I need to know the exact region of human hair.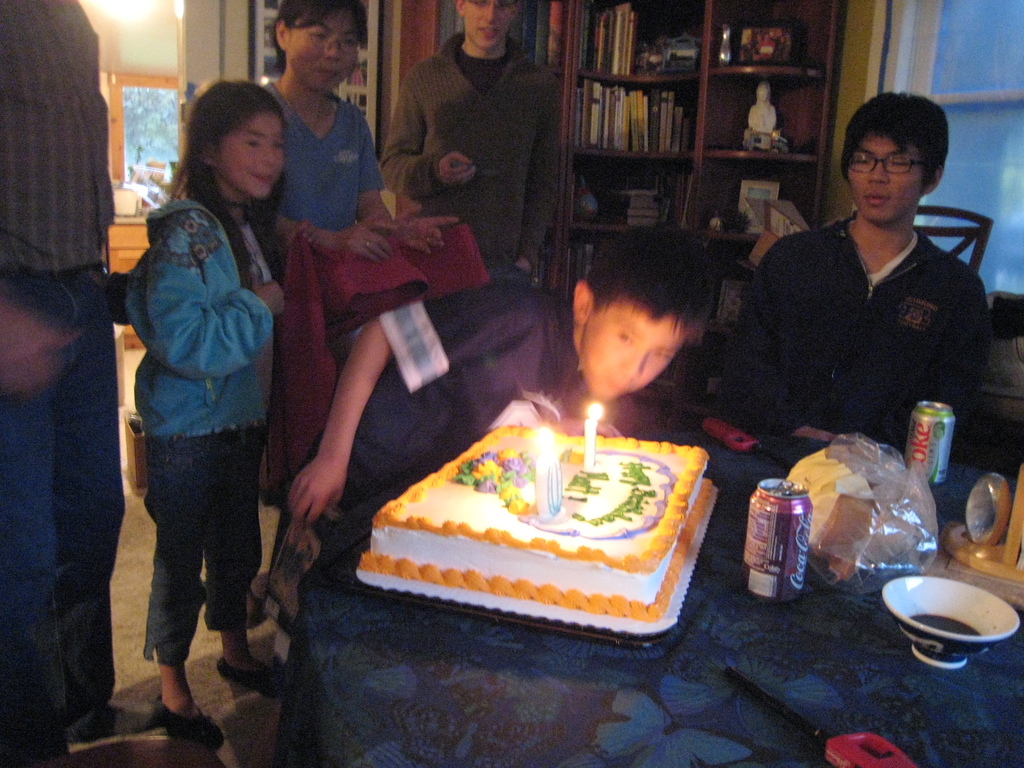
Region: {"x1": 167, "y1": 81, "x2": 285, "y2": 220}.
